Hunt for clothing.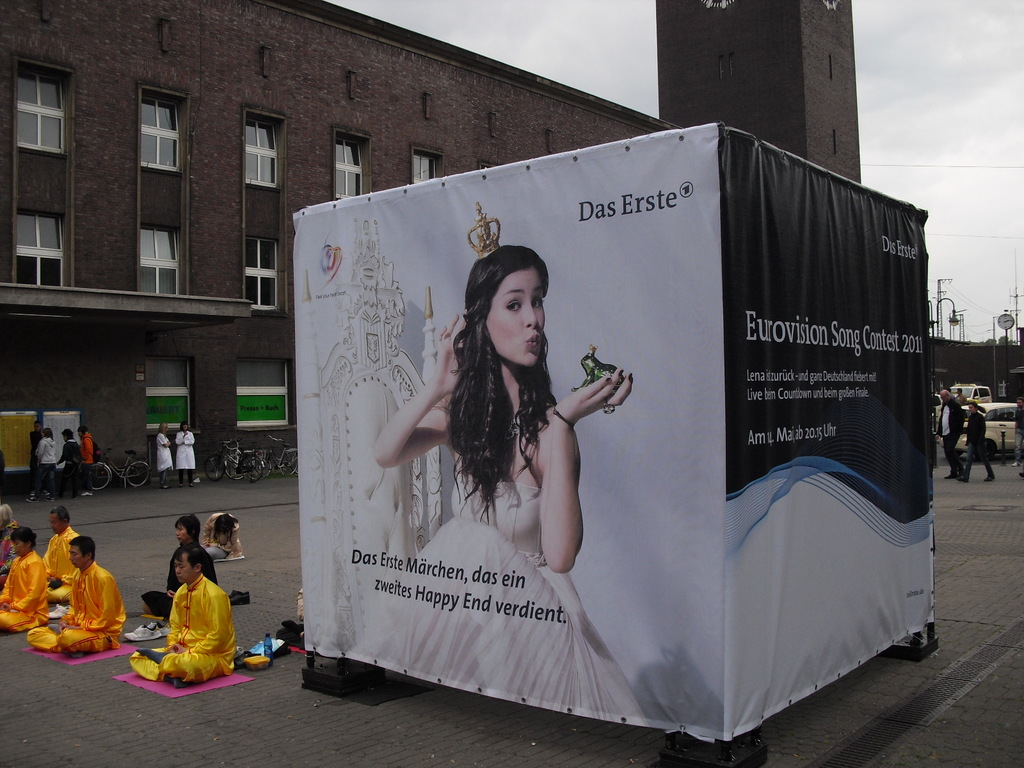
Hunted down at Rect(40, 525, 79, 603).
